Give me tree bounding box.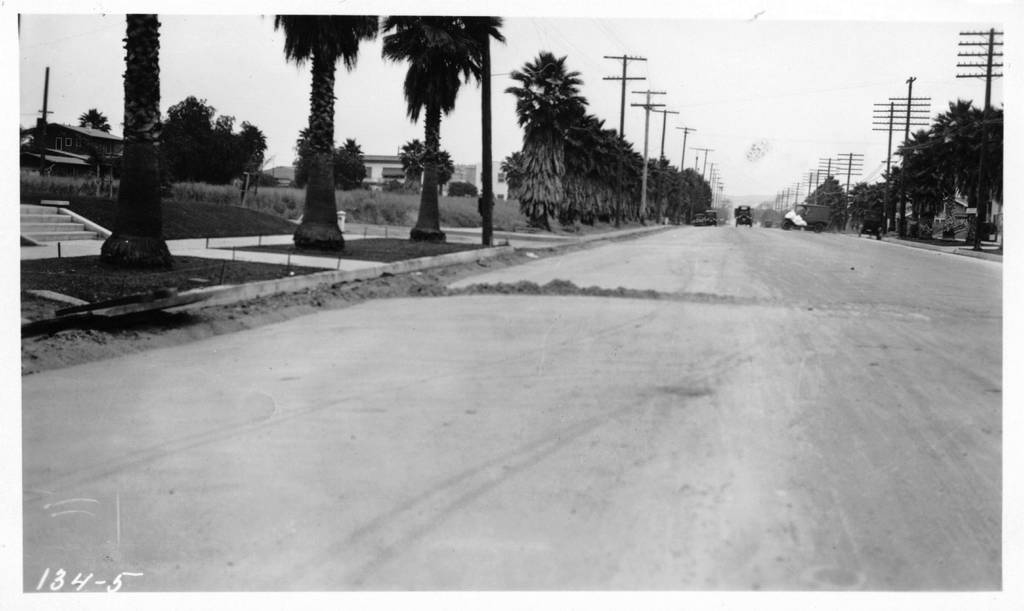
<region>83, 109, 111, 129</region>.
